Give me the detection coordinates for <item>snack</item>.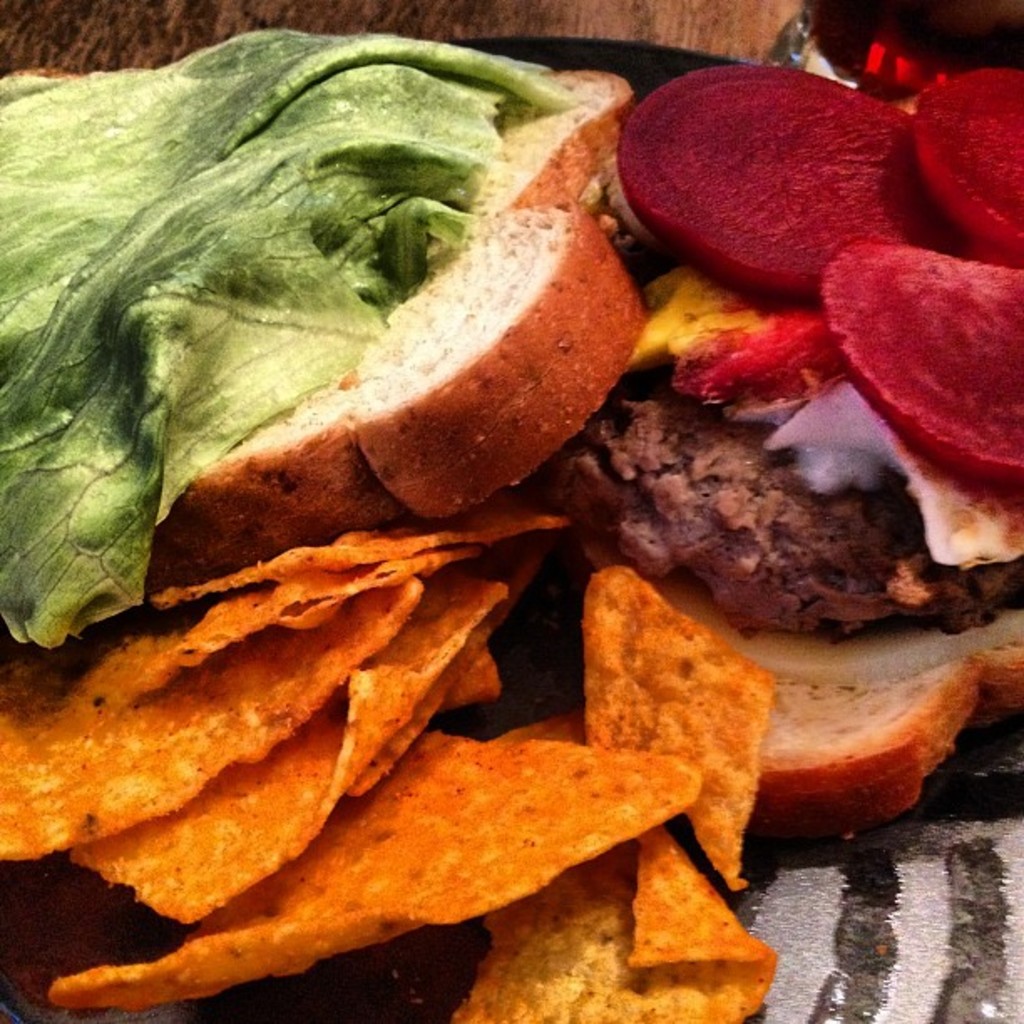
(0,55,673,587).
